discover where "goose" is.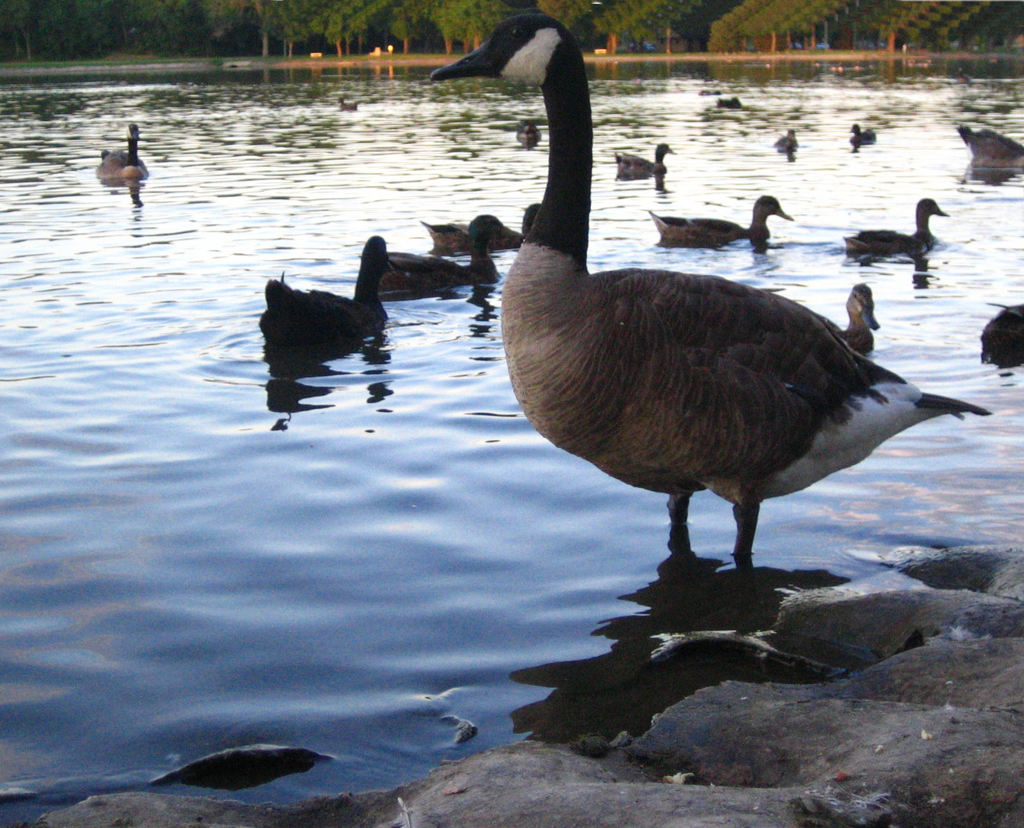
Discovered at detection(260, 233, 389, 342).
